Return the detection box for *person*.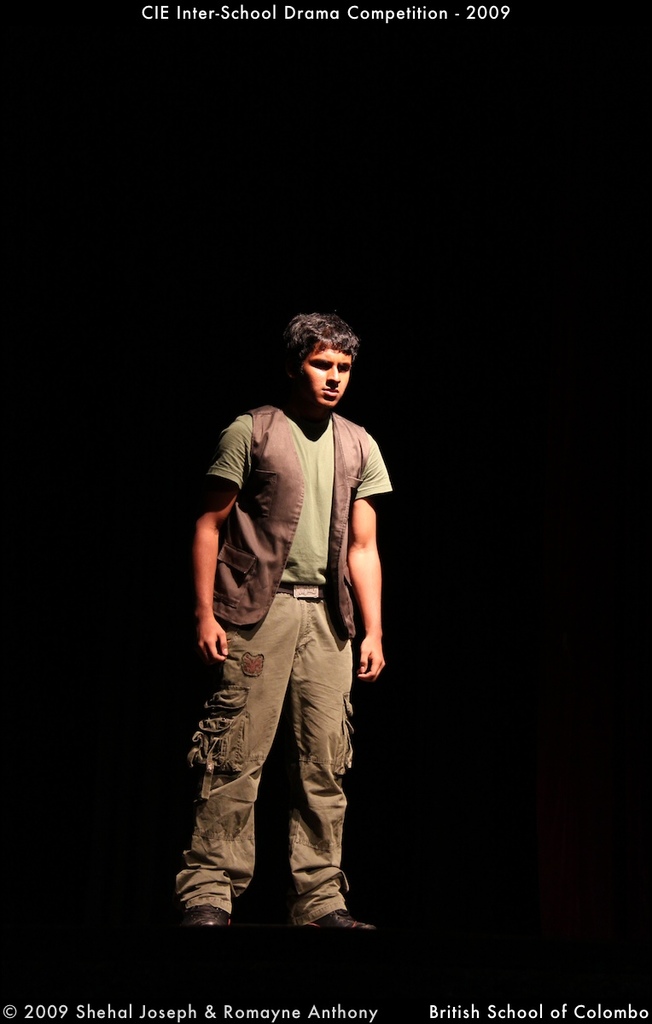
[left=163, top=313, right=395, bottom=936].
